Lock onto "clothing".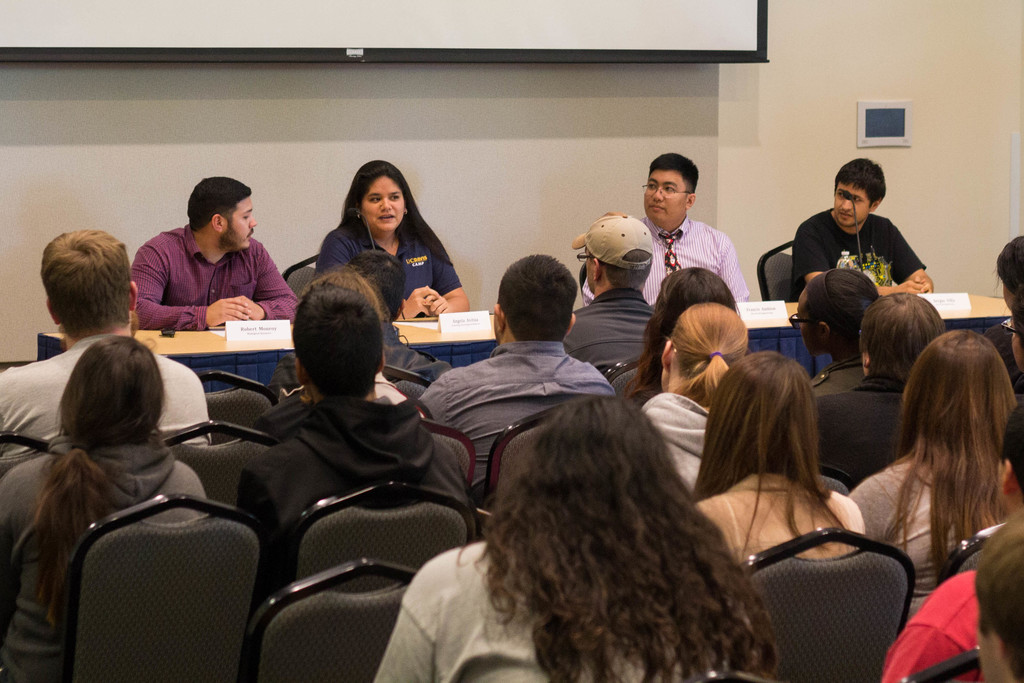
Locked: Rect(278, 368, 412, 409).
